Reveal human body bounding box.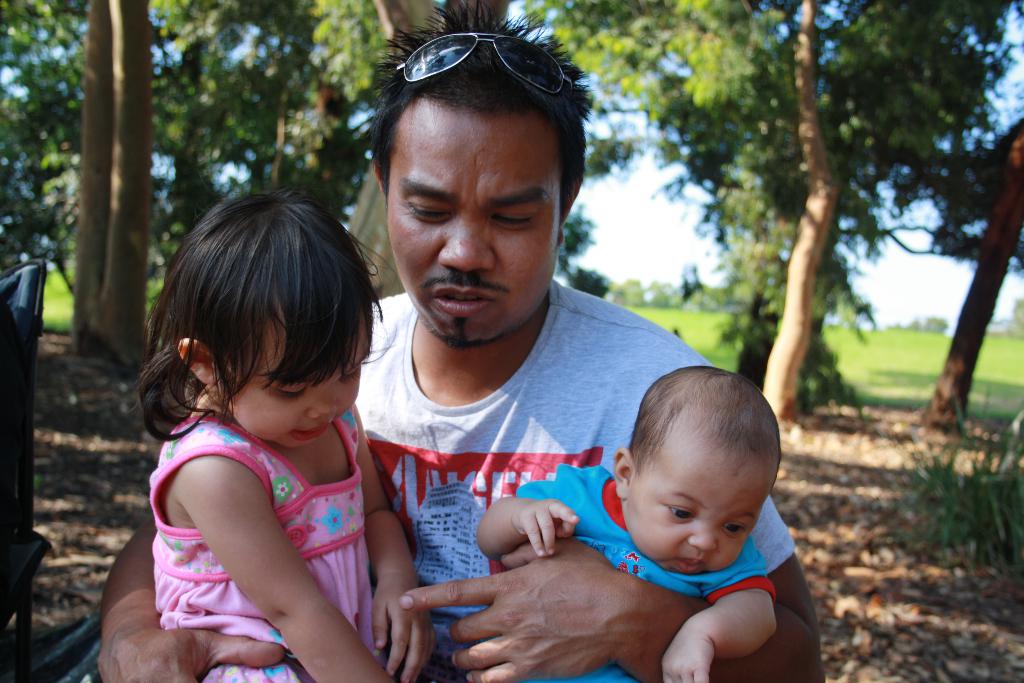
Revealed: 108, 25, 825, 682.
